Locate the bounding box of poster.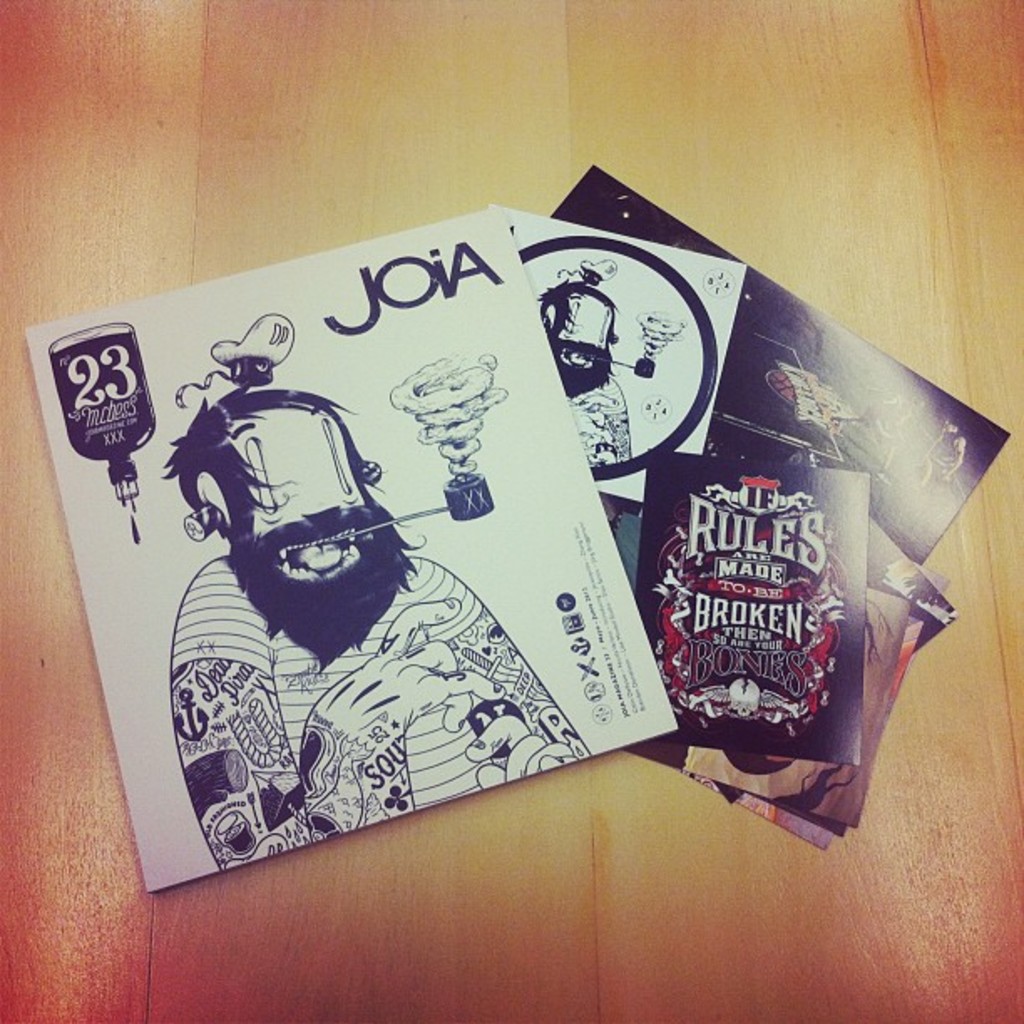
Bounding box: 23,206,673,888.
